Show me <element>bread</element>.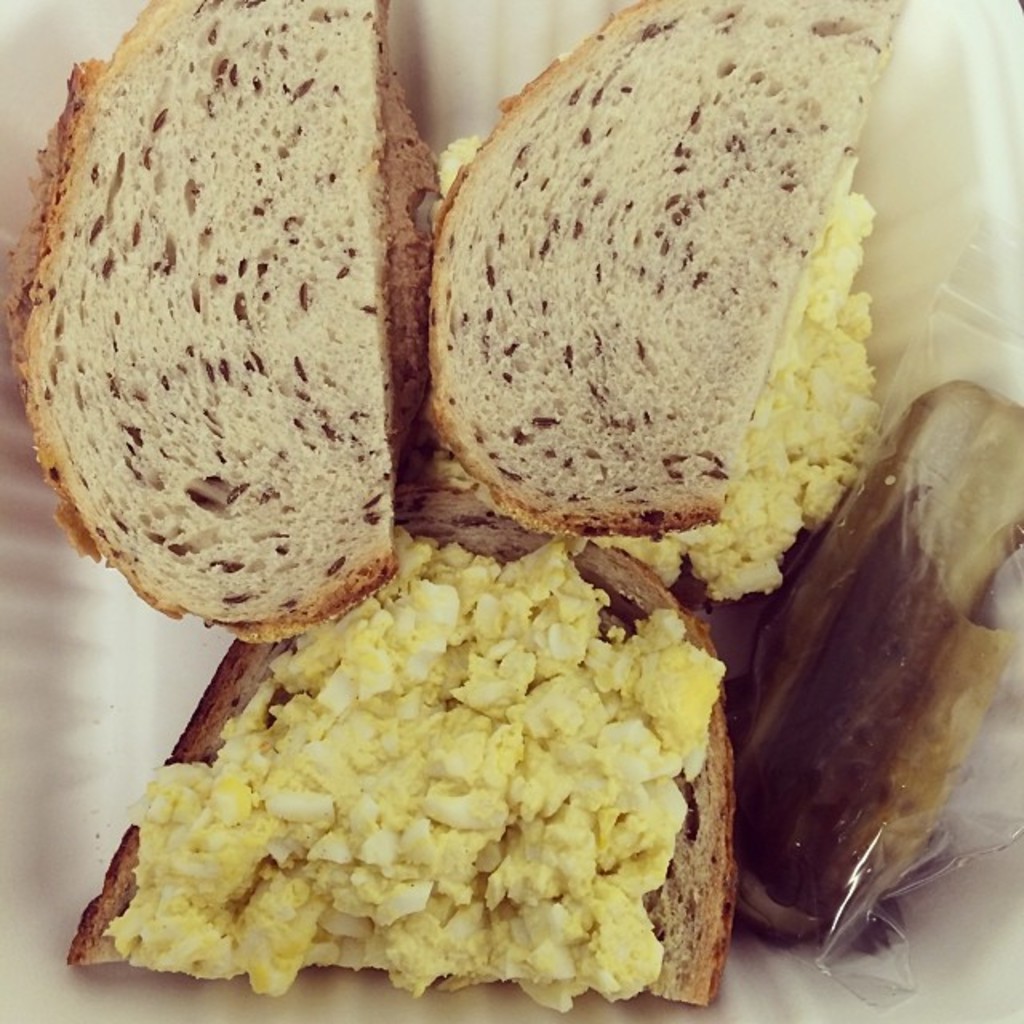
<element>bread</element> is here: 432,0,912,539.
